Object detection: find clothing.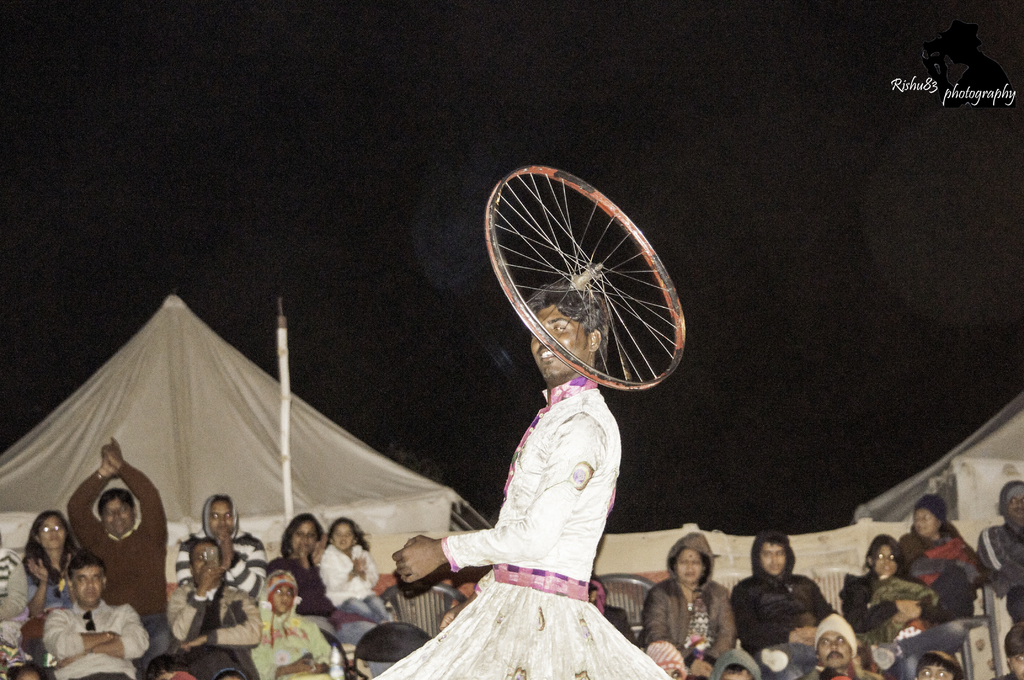
bbox=(812, 613, 860, 663).
